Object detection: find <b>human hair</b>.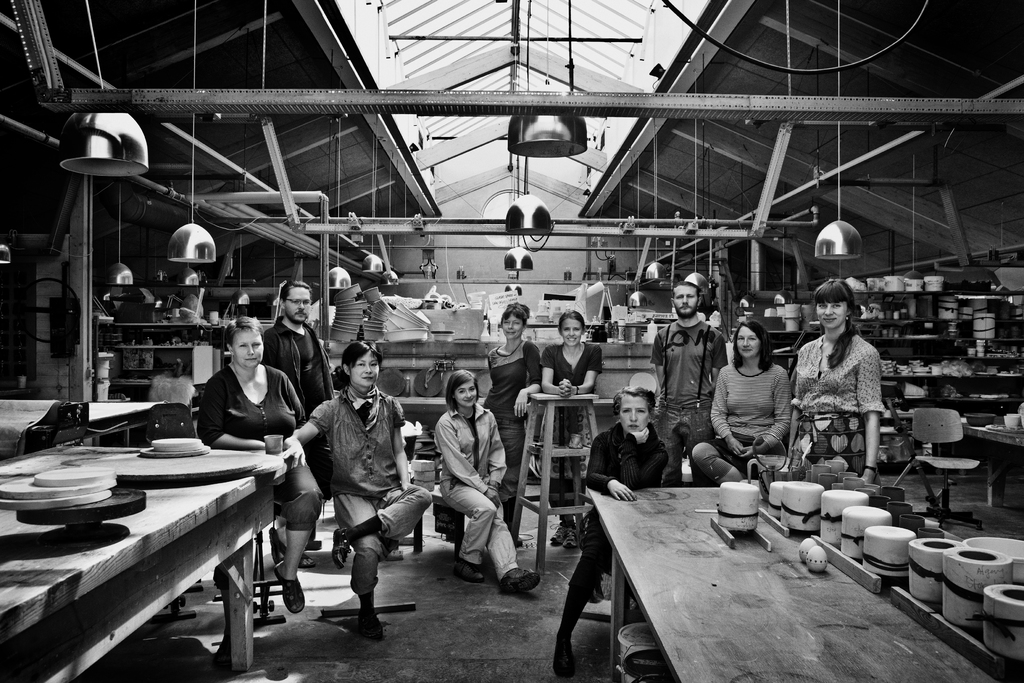
BBox(278, 280, 312, 305).
